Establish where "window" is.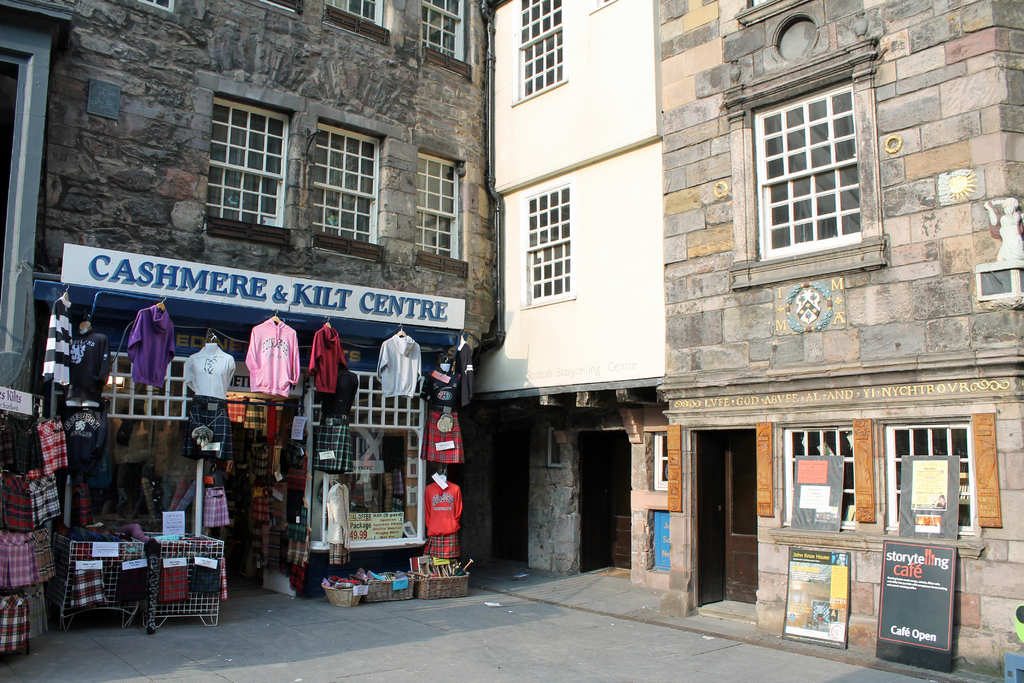
Established at bbox=[420, 0, 467, 77].
